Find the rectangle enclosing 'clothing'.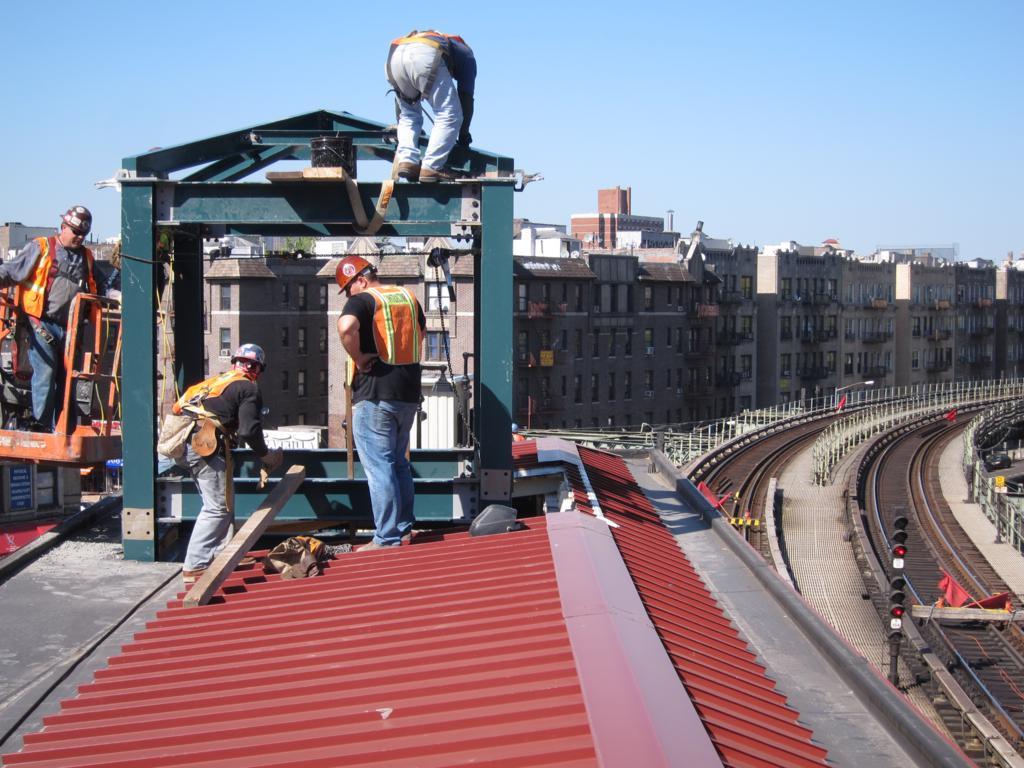
391,30,478,177.
